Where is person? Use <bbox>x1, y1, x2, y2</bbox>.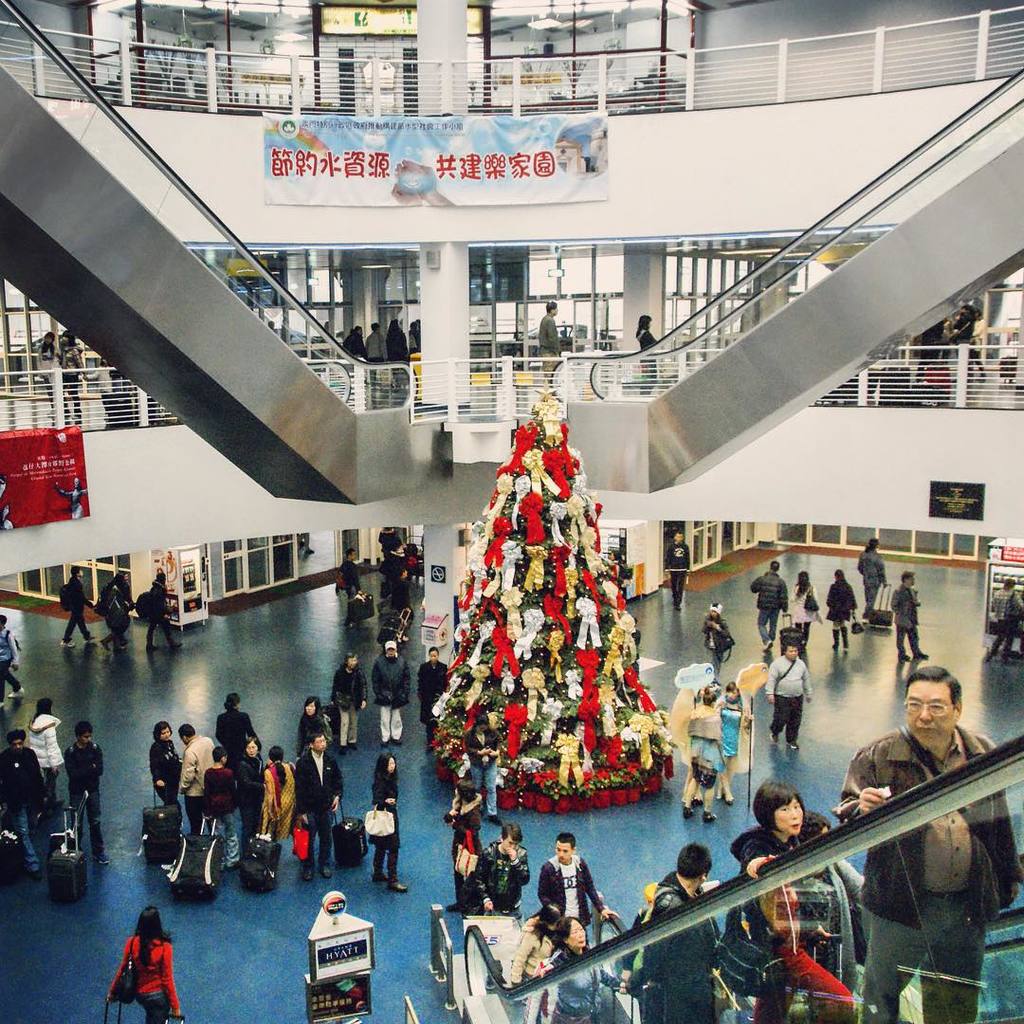
<bbox>538, 825, 633, 972</bbox>.
